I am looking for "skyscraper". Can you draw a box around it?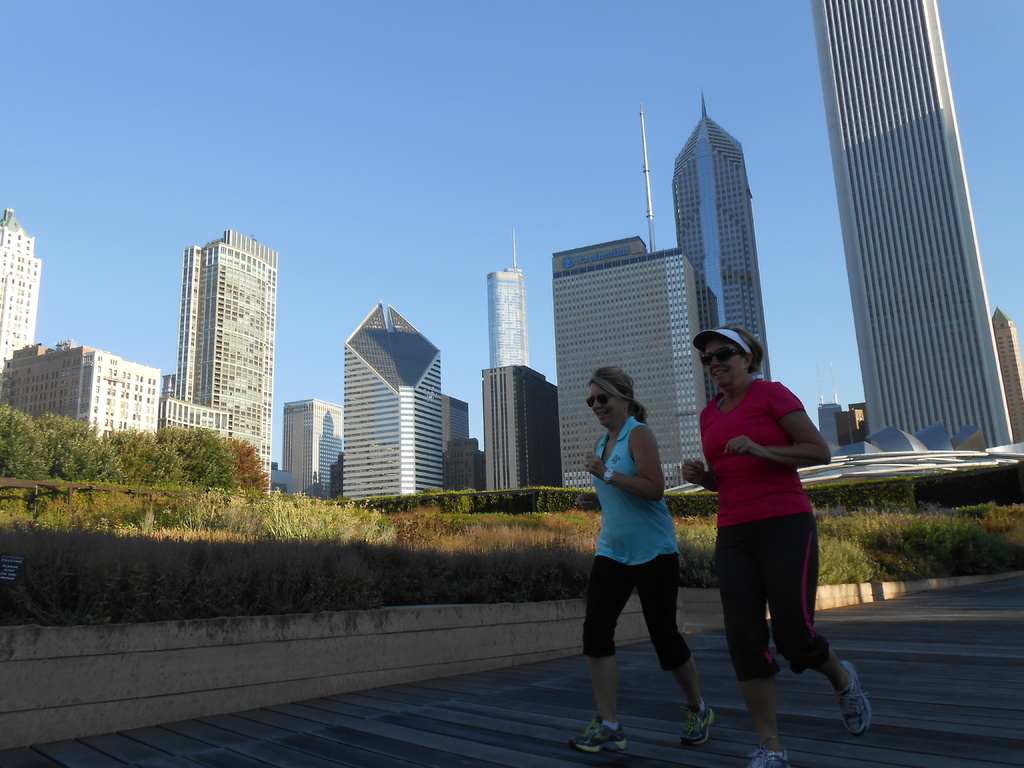
Sure, the bounding box is left=486, top=225, right=534, bottom=367.
